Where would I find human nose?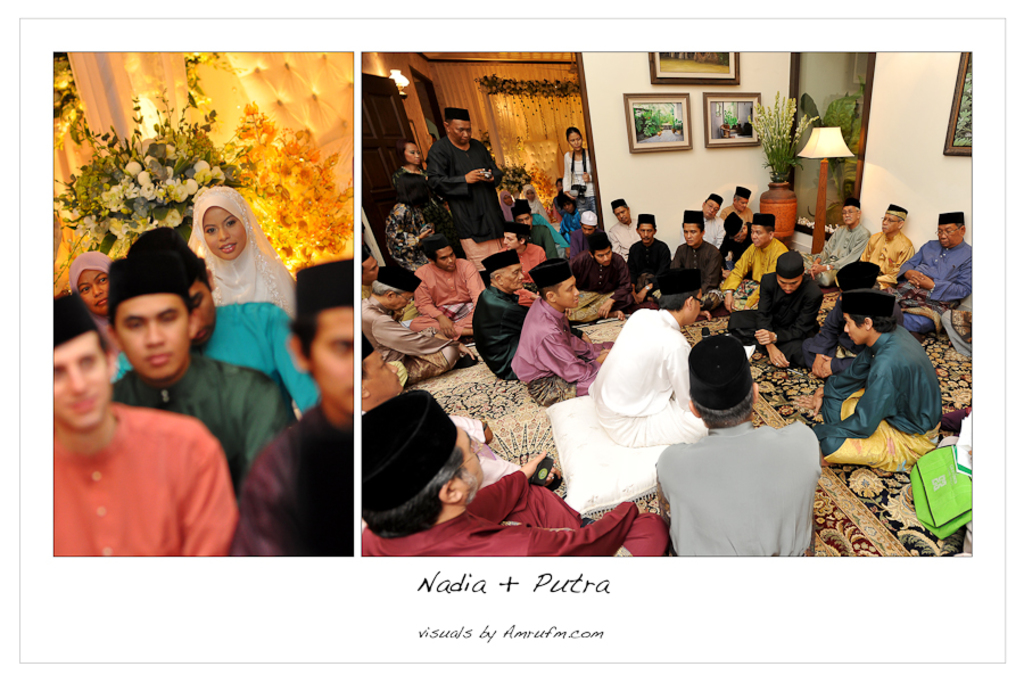
At BBox(573, 288, 579, 296).
